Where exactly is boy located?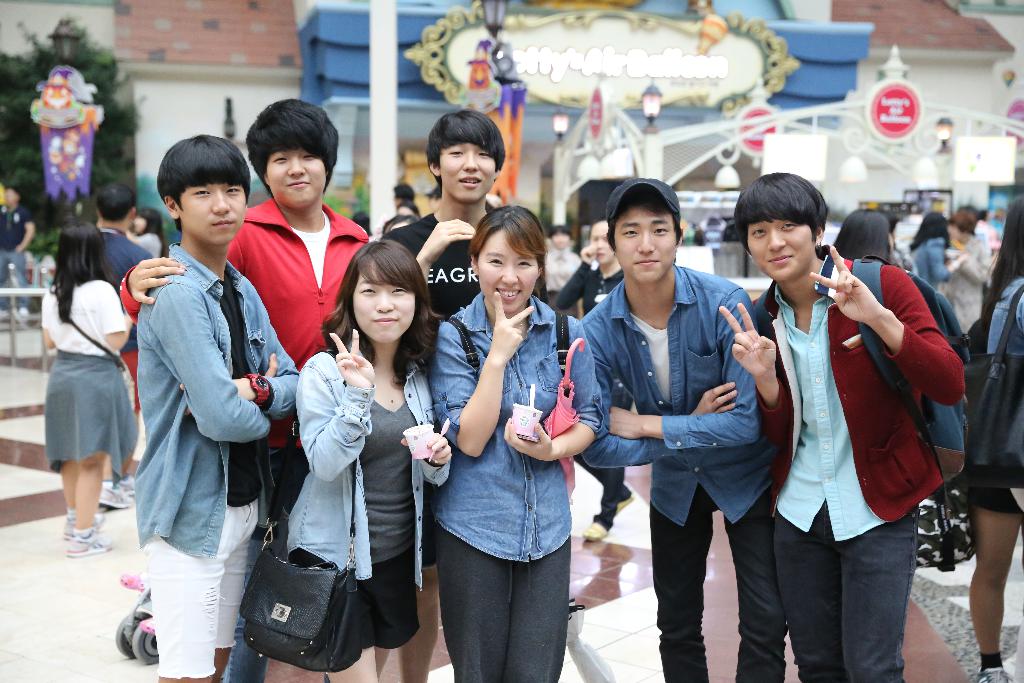
Its bounding box is <region>119, 97, 371, 682</region>.
